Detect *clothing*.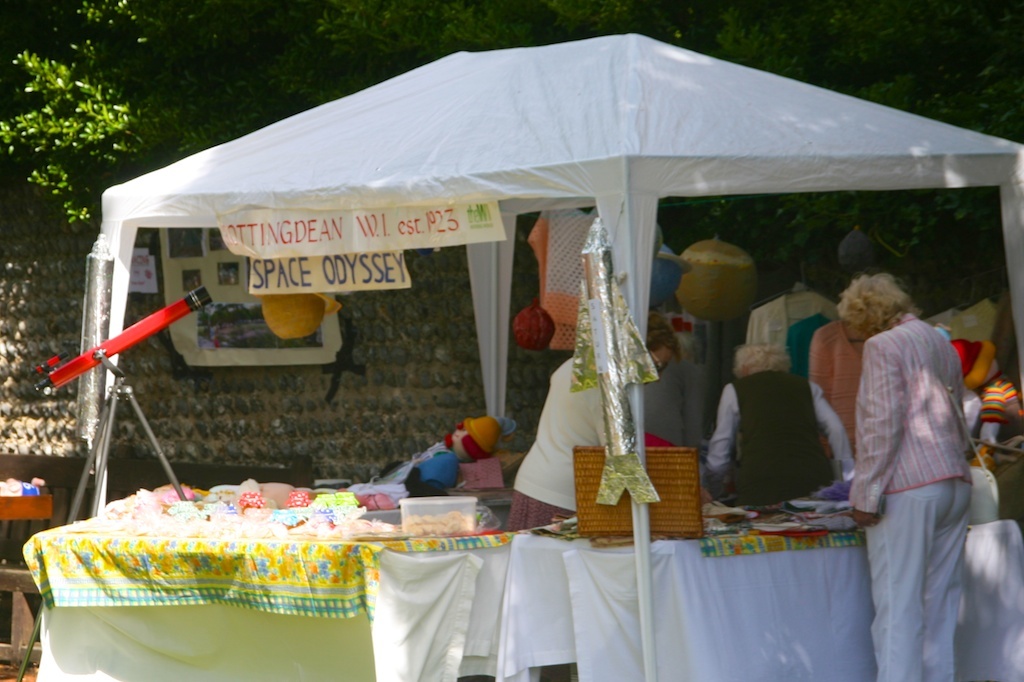
Detected at bbox=[506, 346, 622, 535].
